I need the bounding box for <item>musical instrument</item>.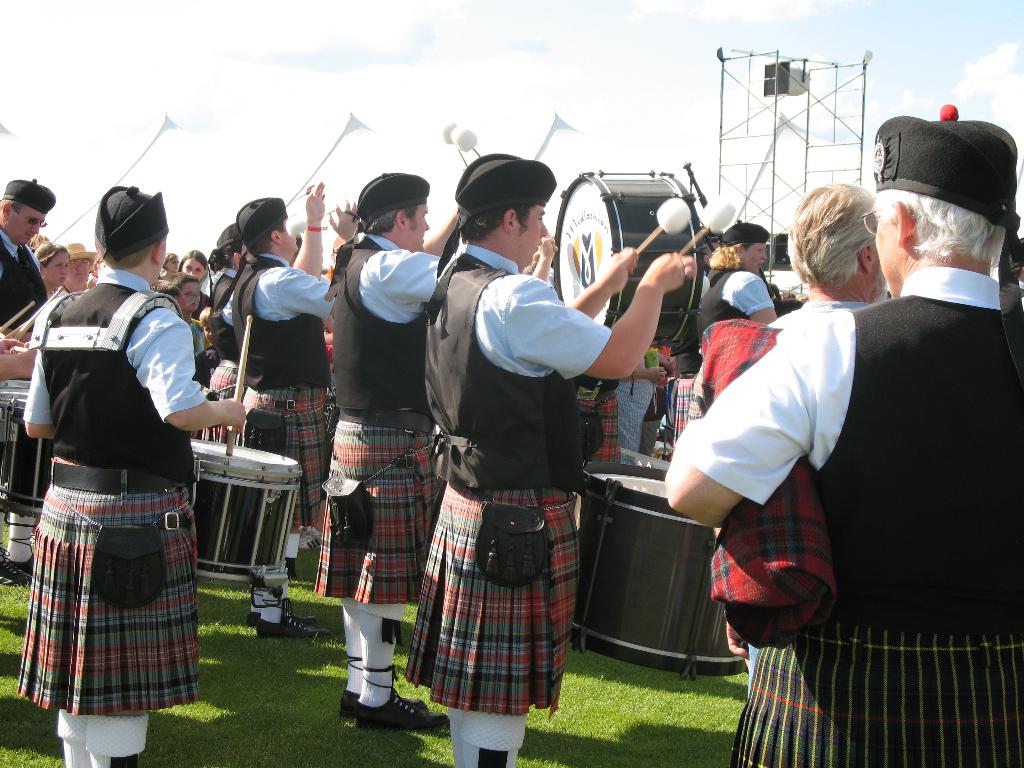
Here it is: {"x1": 569, "y1": 458, "x2": 750, "y2": 680}.
